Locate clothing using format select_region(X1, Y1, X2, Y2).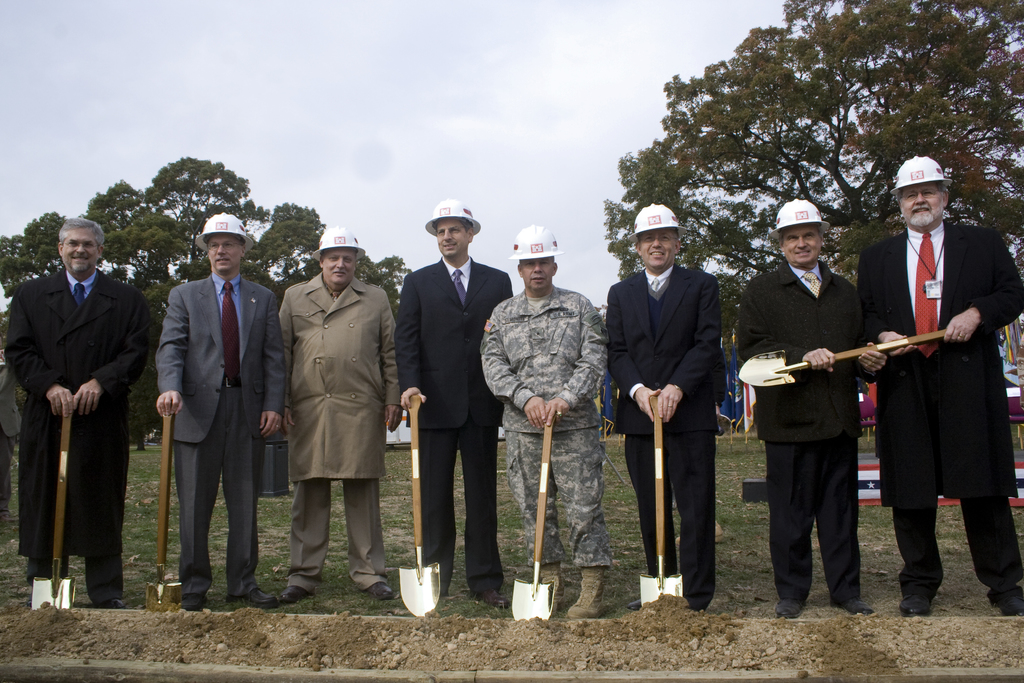
select_region(270, 267, 396, 548).
